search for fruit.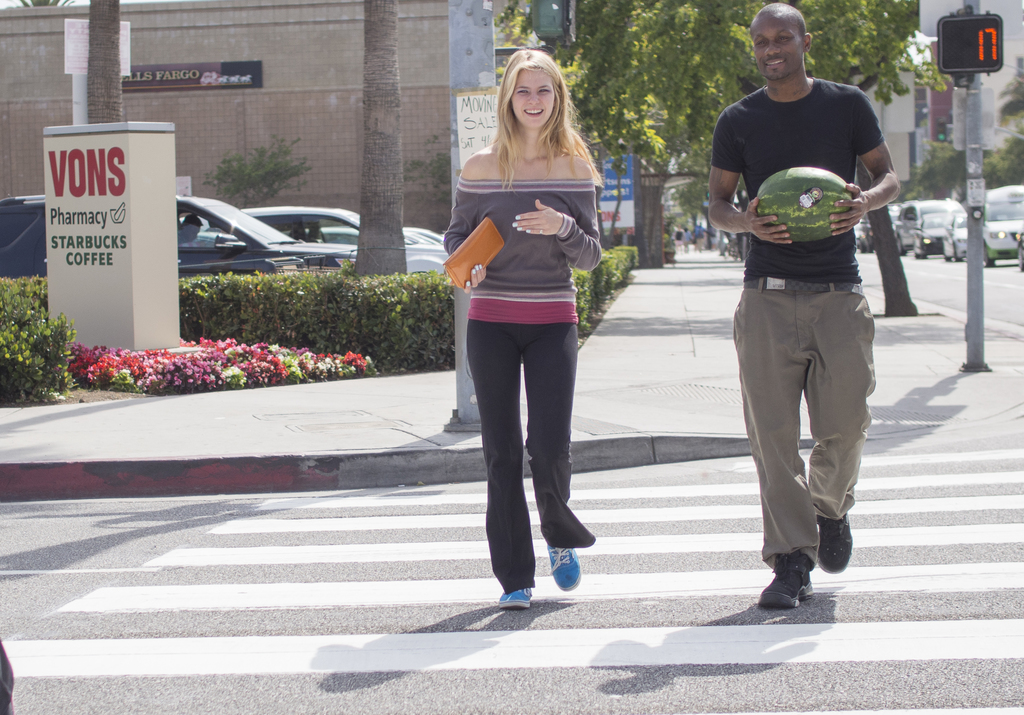
Found at region(756, 165, 853, 241).
